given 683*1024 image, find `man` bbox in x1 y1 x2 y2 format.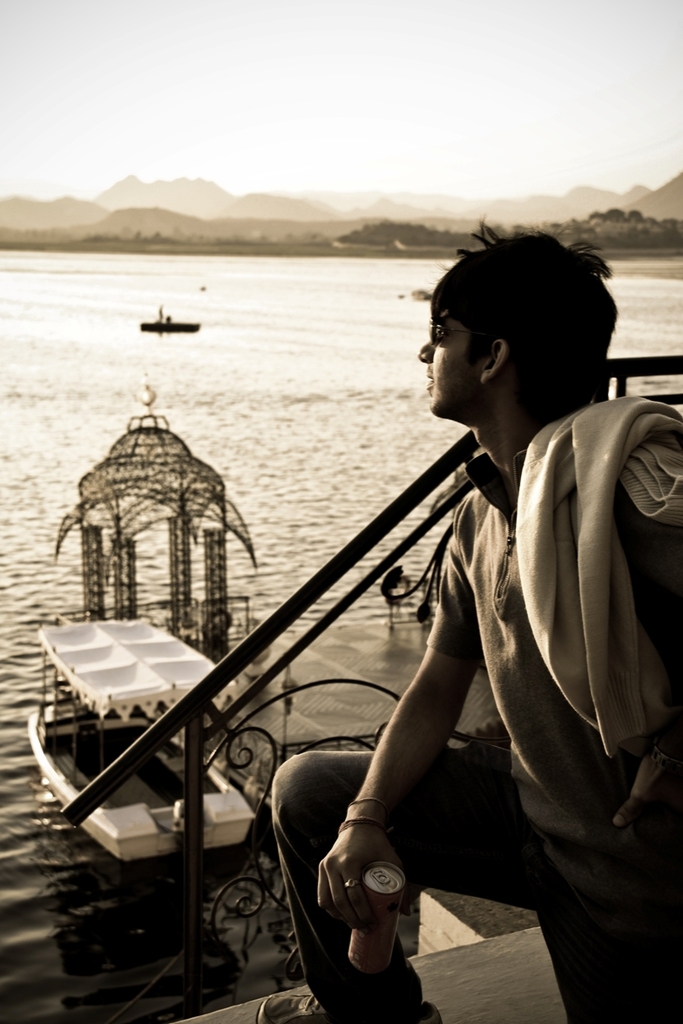
258 213 682 1023.
